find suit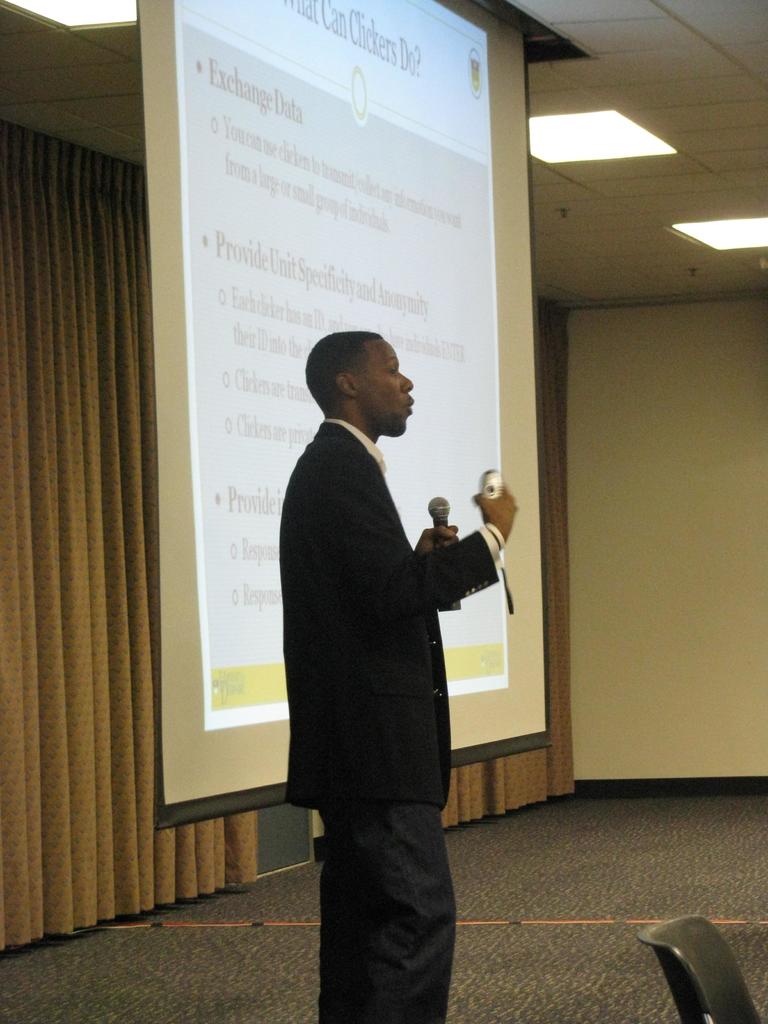
{"x1": 285, "y1": 417, "x2": 497, "y2": 1023}
